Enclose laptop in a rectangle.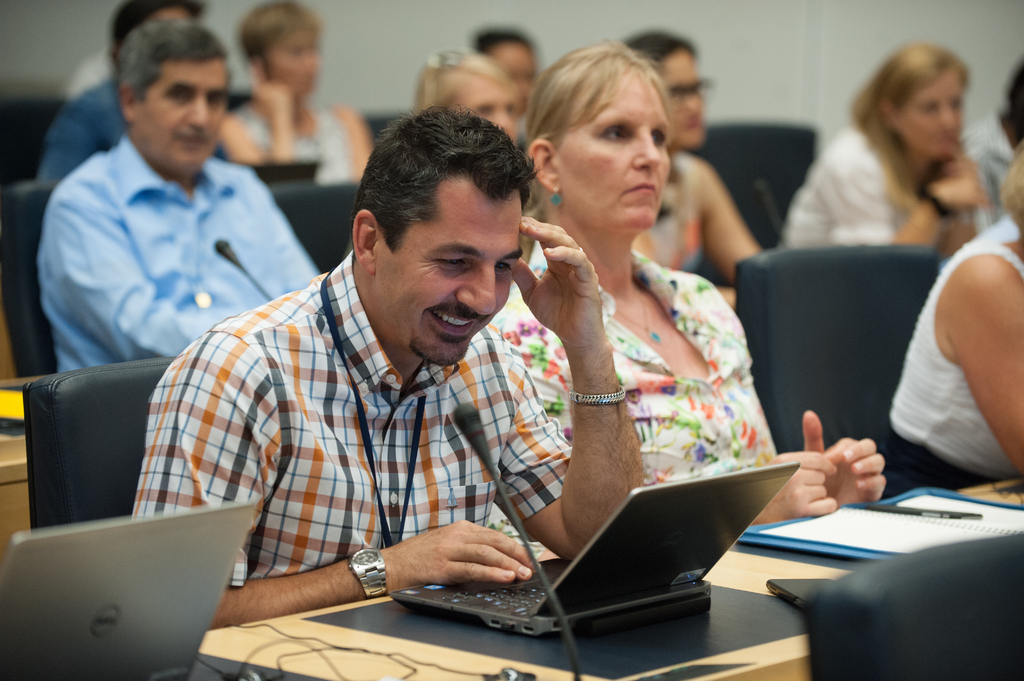
locate(21, 481, 247, 673).
